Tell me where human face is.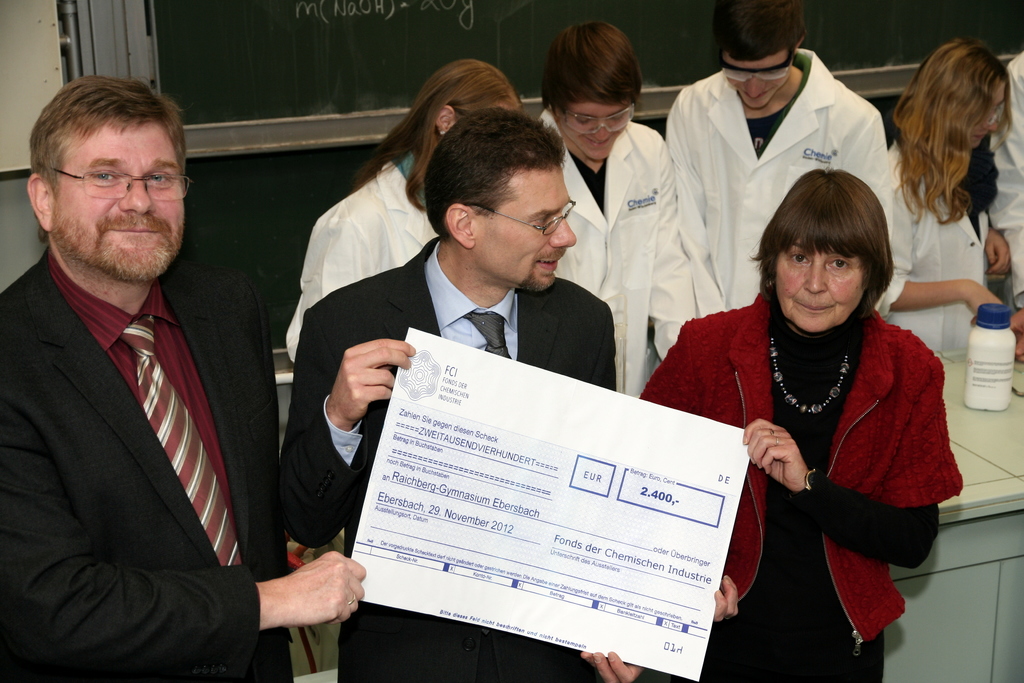
human face is at [776,236,868,336].
